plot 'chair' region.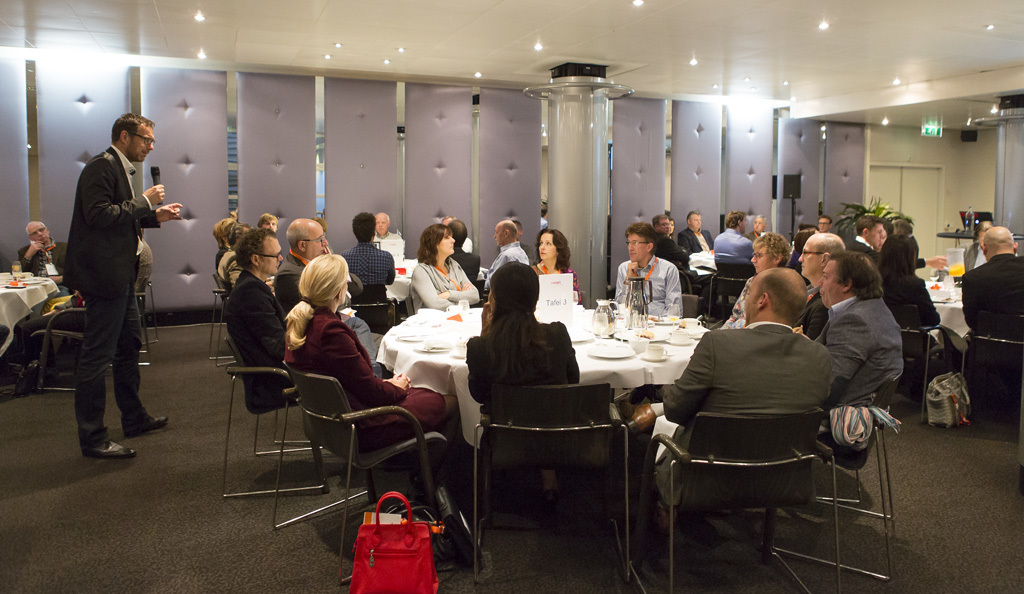
Plotted at bbox=[468, 278, 488, 307].
